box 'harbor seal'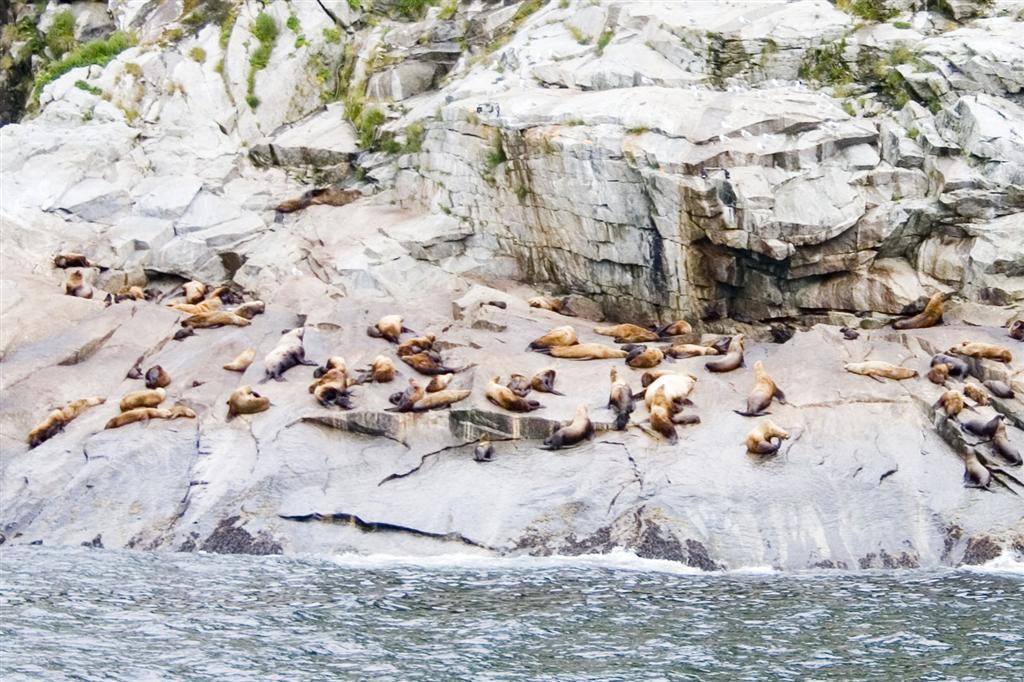
l=28, t=393, r=110, b=449
